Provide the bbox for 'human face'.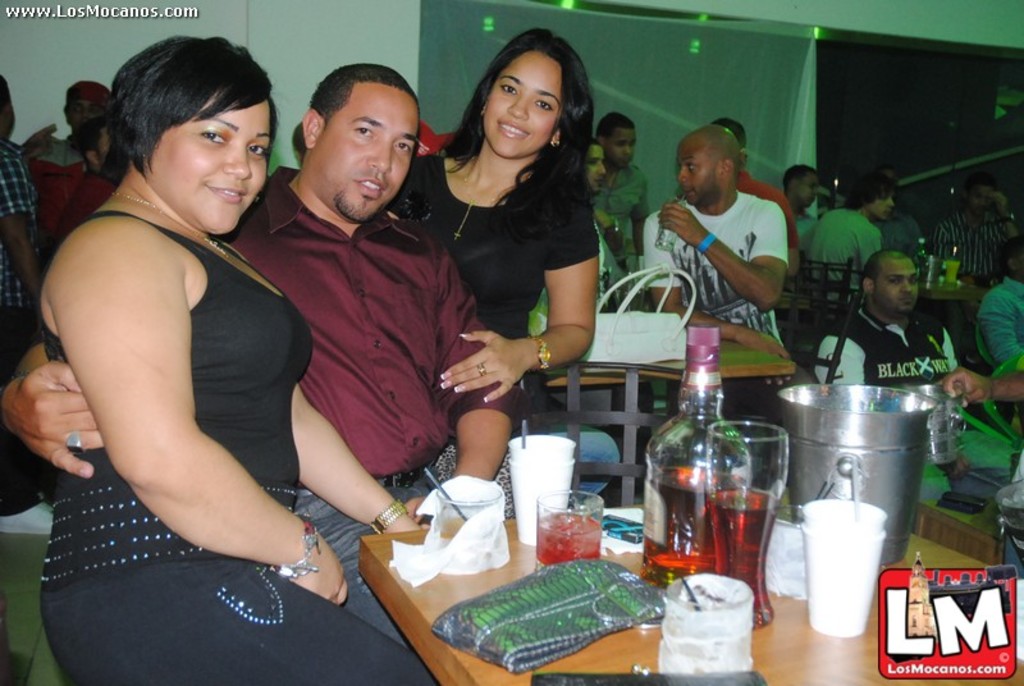
(x1=872, y1=192, x2=899, y2=219).
